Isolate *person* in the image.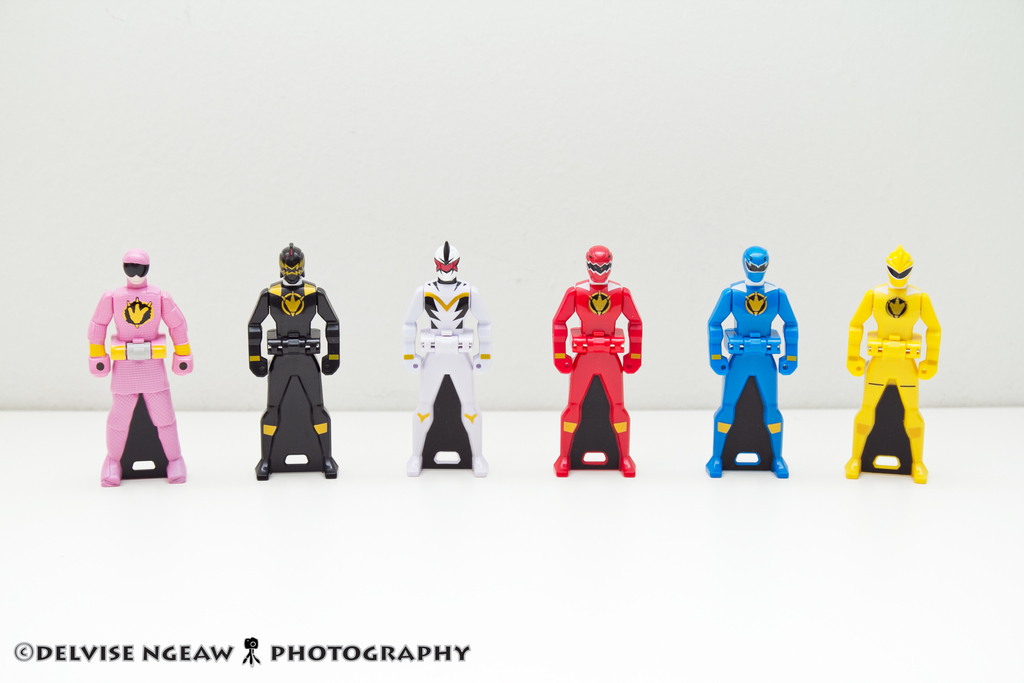
Isolated region: {"left": 846, "top": 243, "right": 938, "bottom": 482}.
